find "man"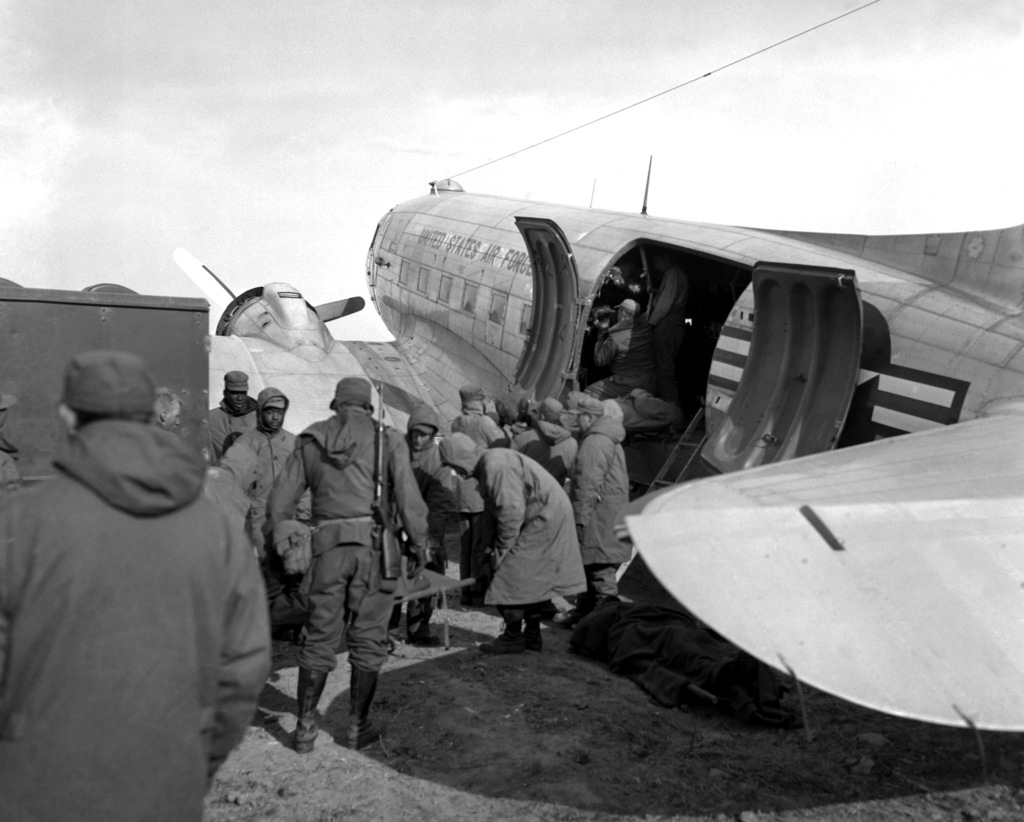
rect(558, 392, 646, 609)
